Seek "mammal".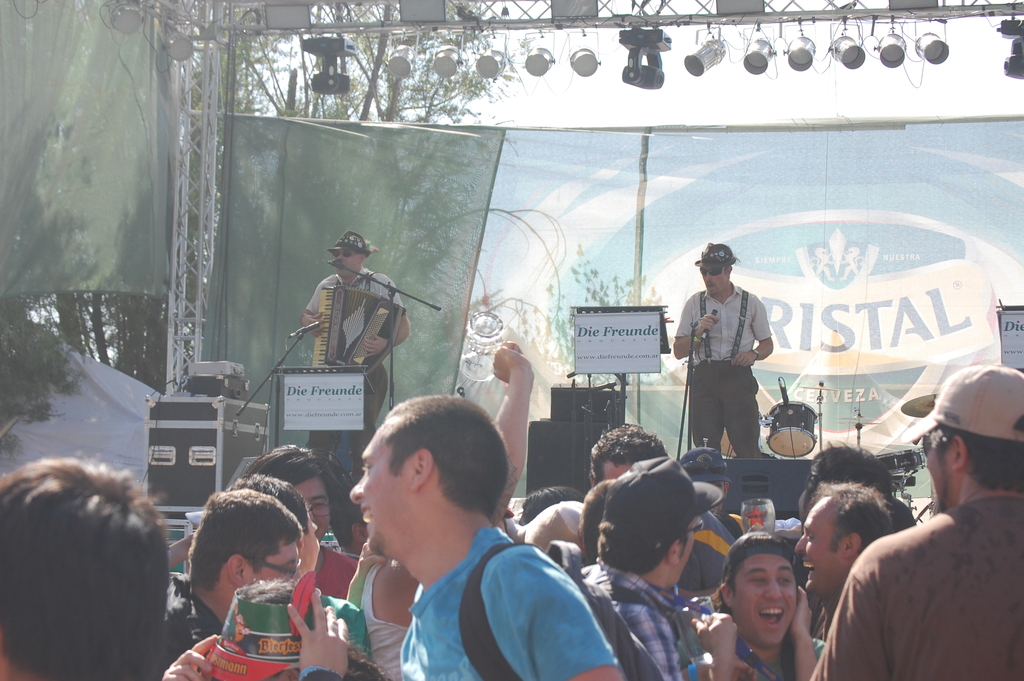
rect(163, 587, 343, 680).
